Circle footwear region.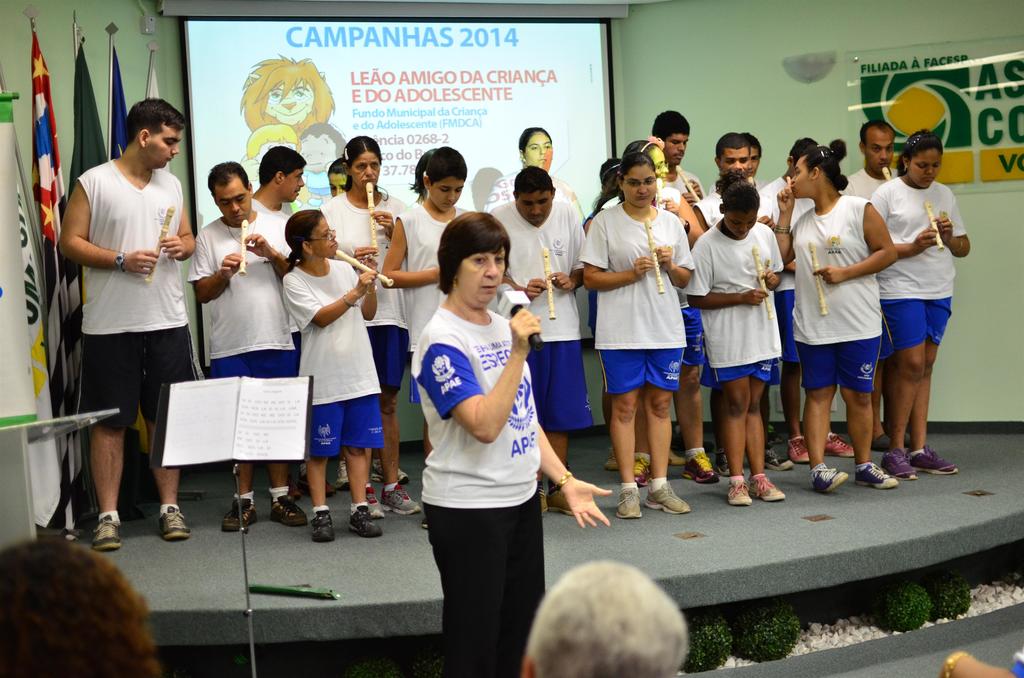
Region: bbox=[786, 435, 812, 465].
